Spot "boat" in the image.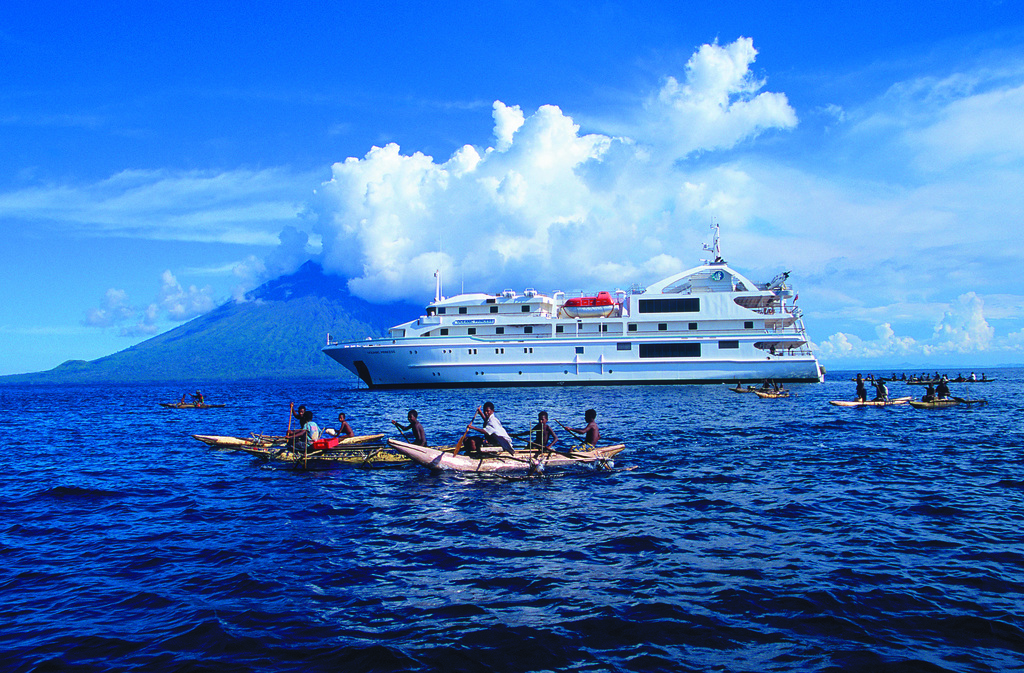
"boat" found at pyautogui.locateOnScreen(259, 443, 413, 466).
